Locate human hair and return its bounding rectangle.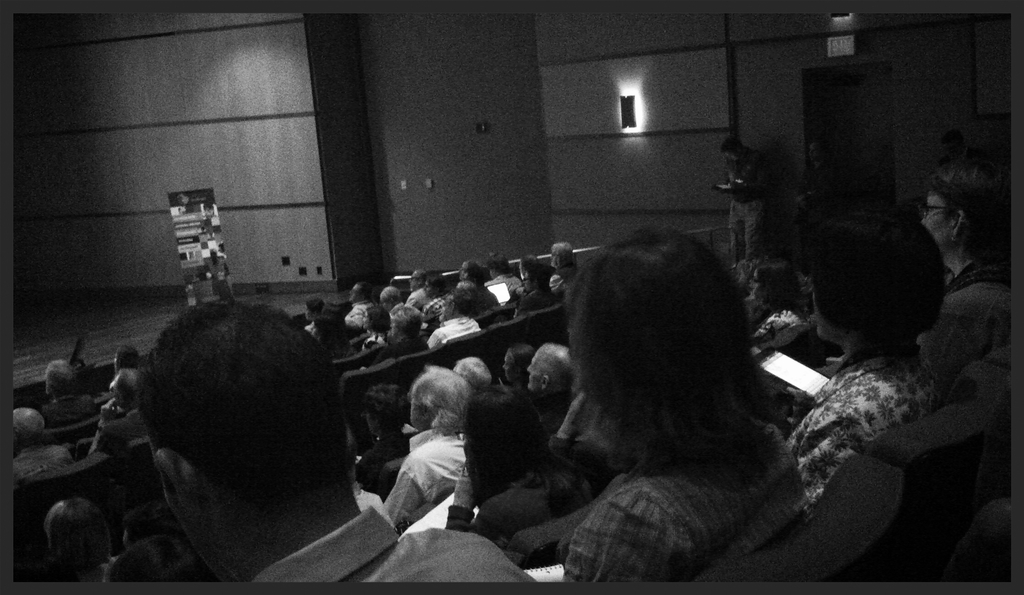
<region>543, 340, 582, 393</region>.
